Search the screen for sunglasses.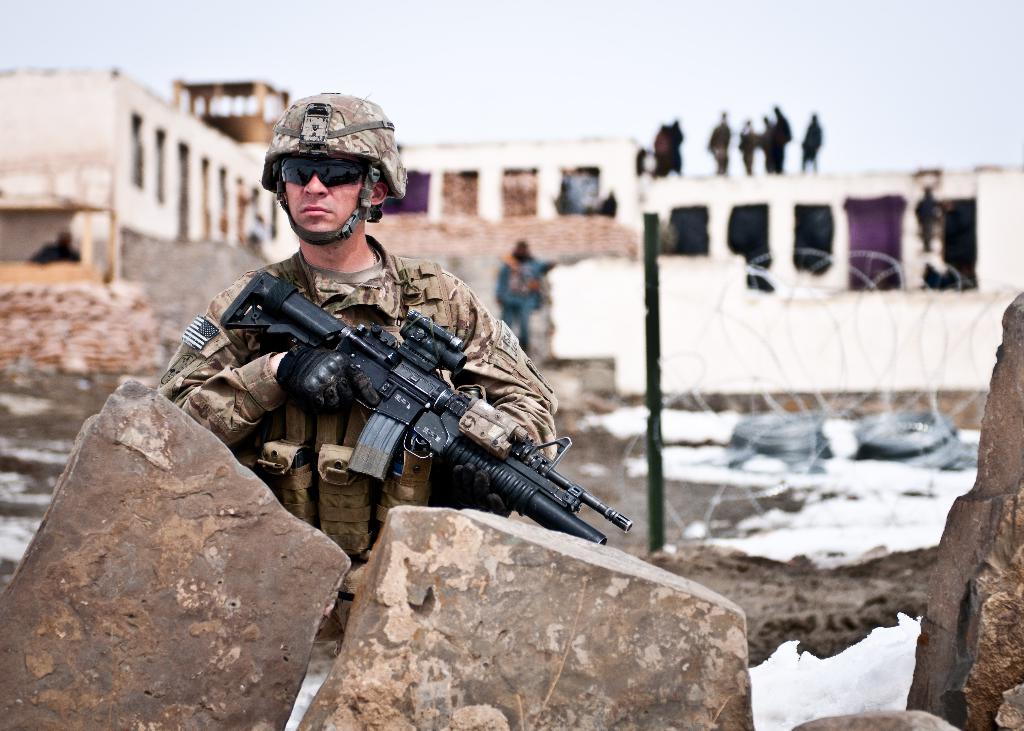
Found at x1=282, y1=159, x2=360, y2=186.
